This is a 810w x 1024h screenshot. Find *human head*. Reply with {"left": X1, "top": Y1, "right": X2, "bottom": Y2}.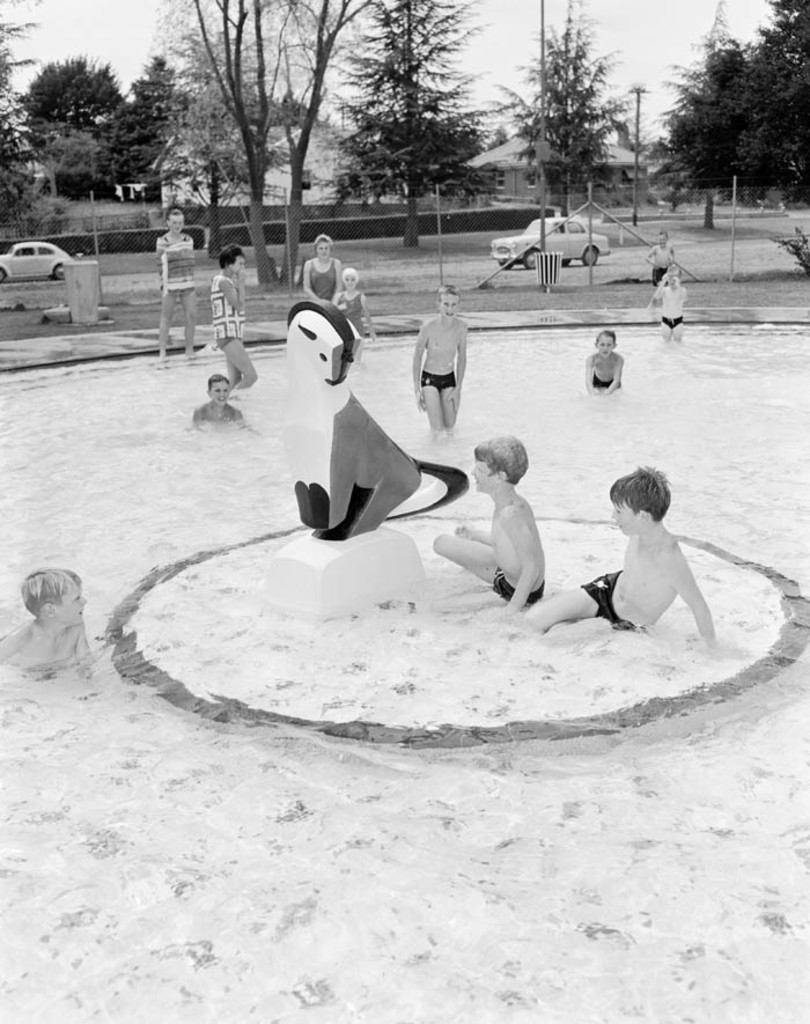
{"left": 668, "top": 270, "right": 679, "bottom": 282}.
